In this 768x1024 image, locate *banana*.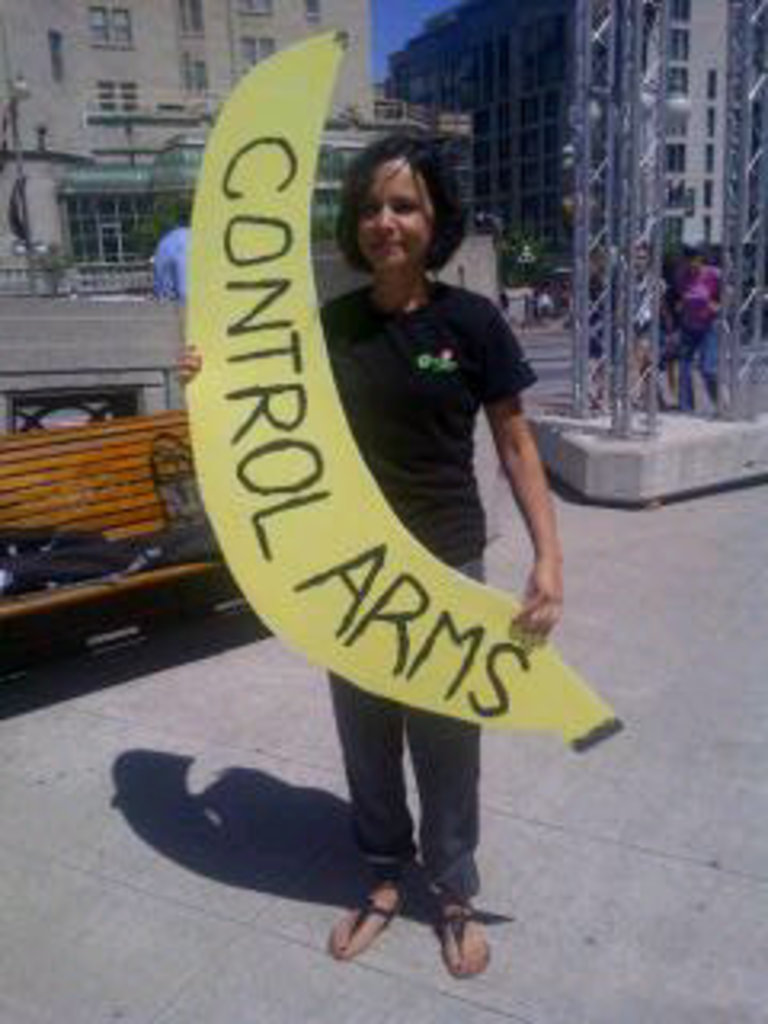
Bounding box: x1=179 y1=26 x2=624 y2=758.
